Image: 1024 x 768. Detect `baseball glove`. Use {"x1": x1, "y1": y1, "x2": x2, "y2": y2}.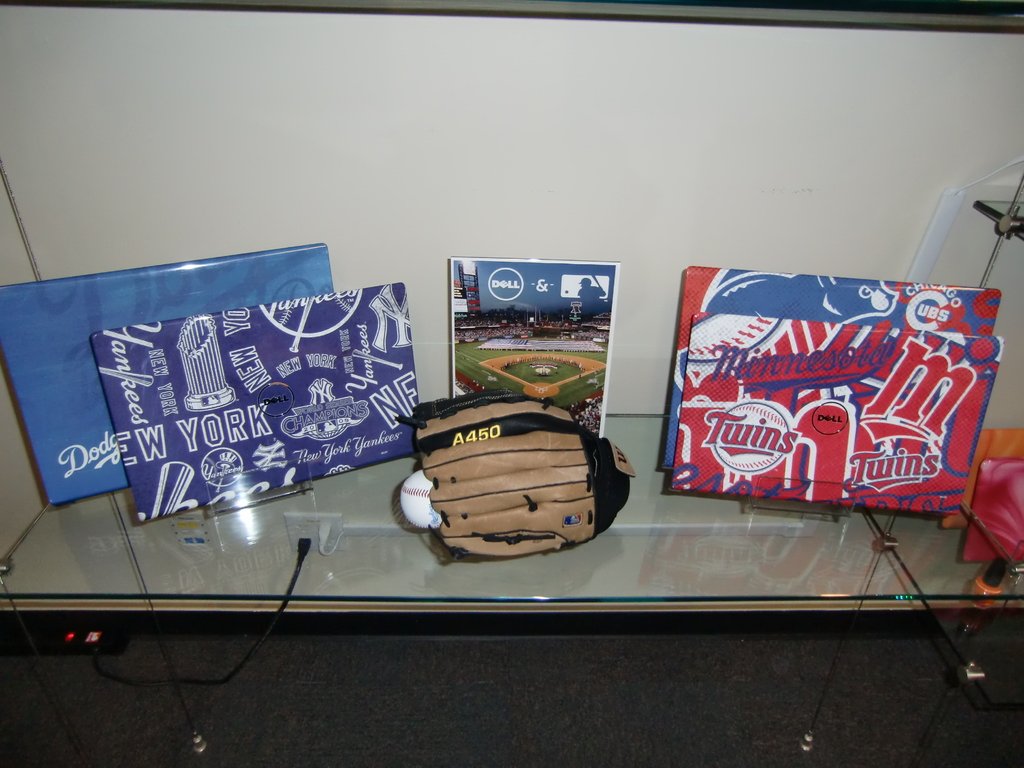
{"x1": 397, "y1": 389, "x2": 636, "y2": 560}.
